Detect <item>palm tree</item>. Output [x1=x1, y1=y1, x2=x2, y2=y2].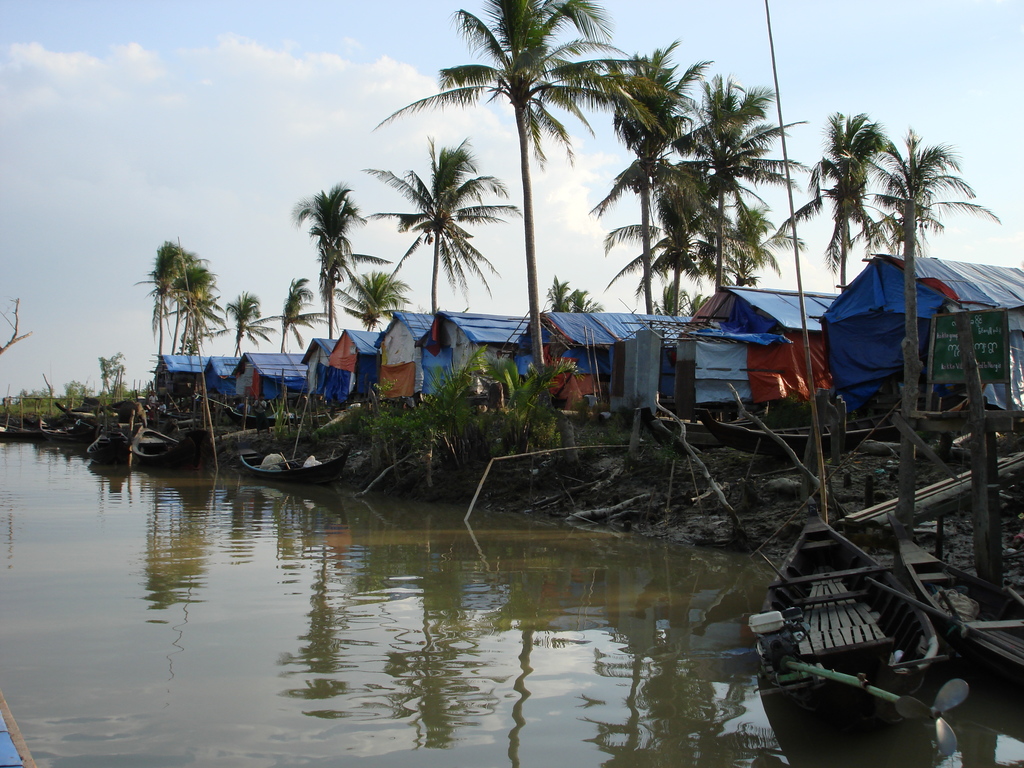
[x1=369, y1=127, x2=525, y2=315].
